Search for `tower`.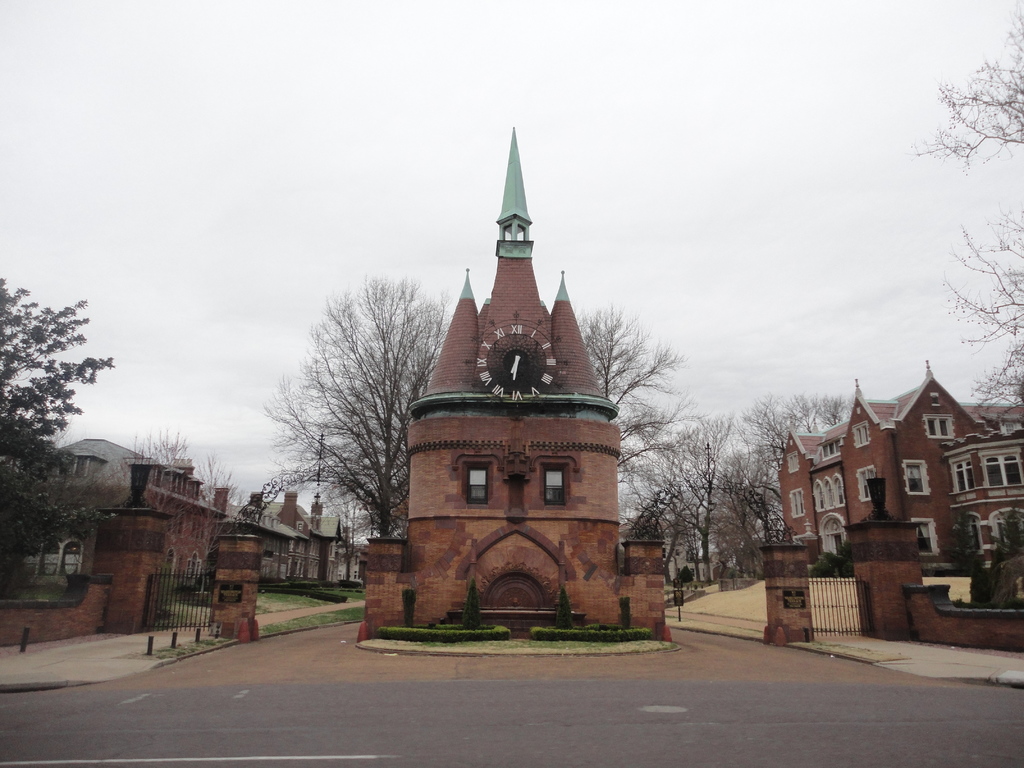
Found at 366 126 669 637.
